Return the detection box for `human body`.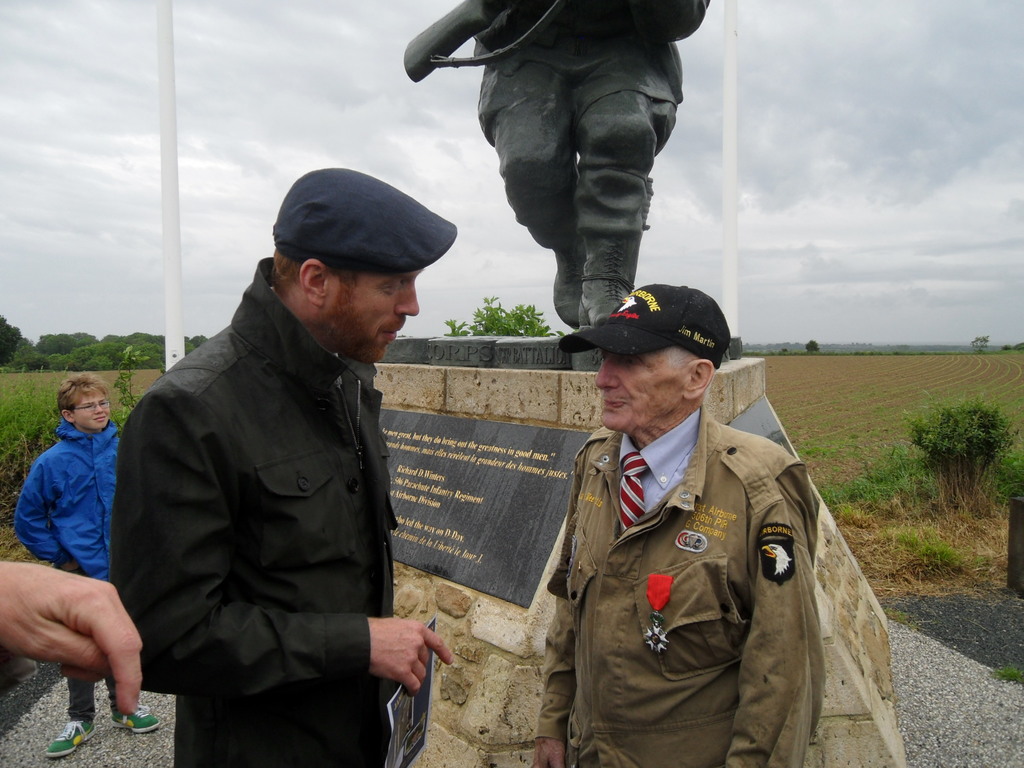
bbox=[472, 0, 714, 331].
